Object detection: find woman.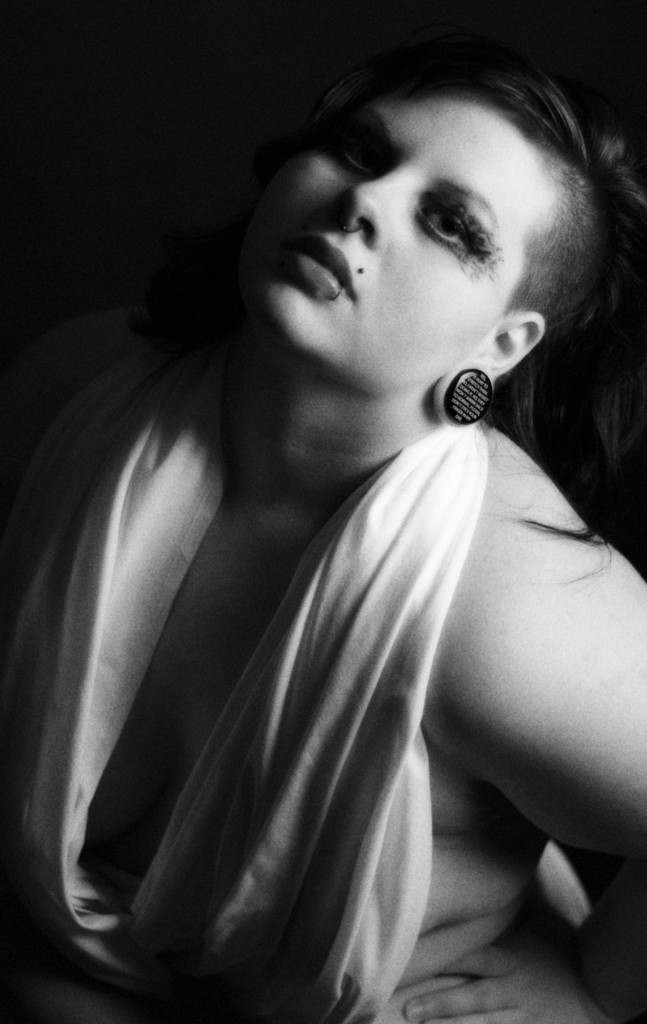
<region>60, 0, 627, 1023</region>.
